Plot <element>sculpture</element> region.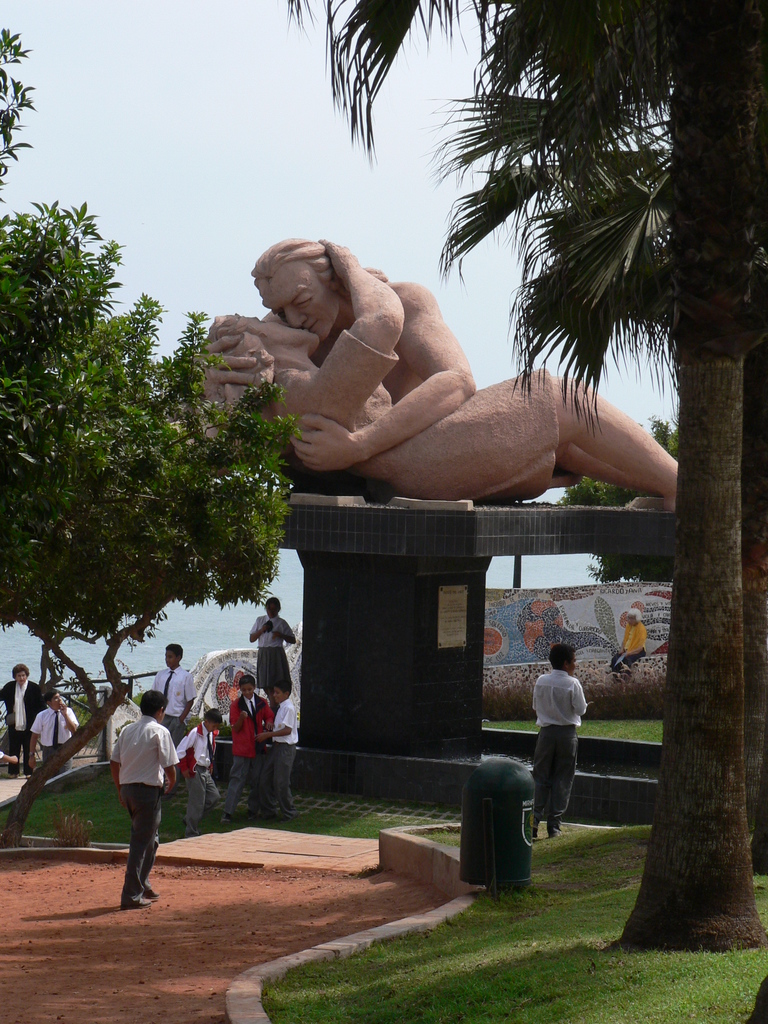
Plotted at 202, 236, 683, 509.
